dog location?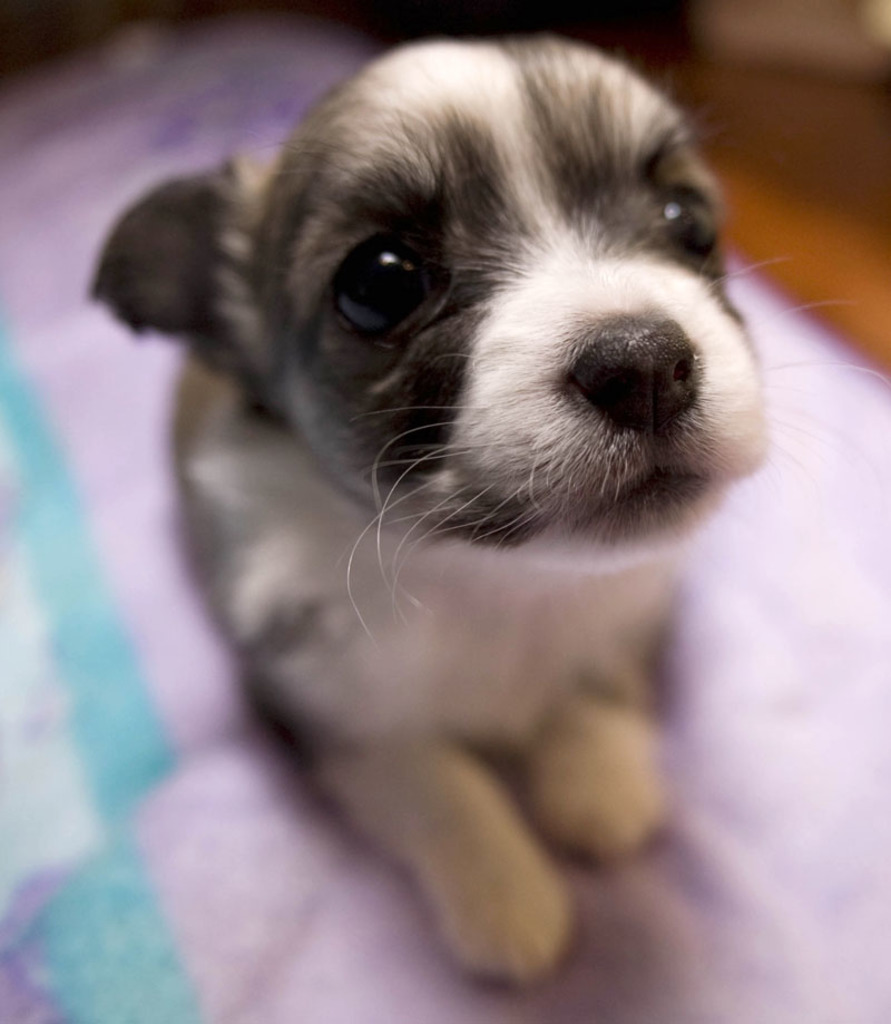
locate(89, 42, 883, 988)
